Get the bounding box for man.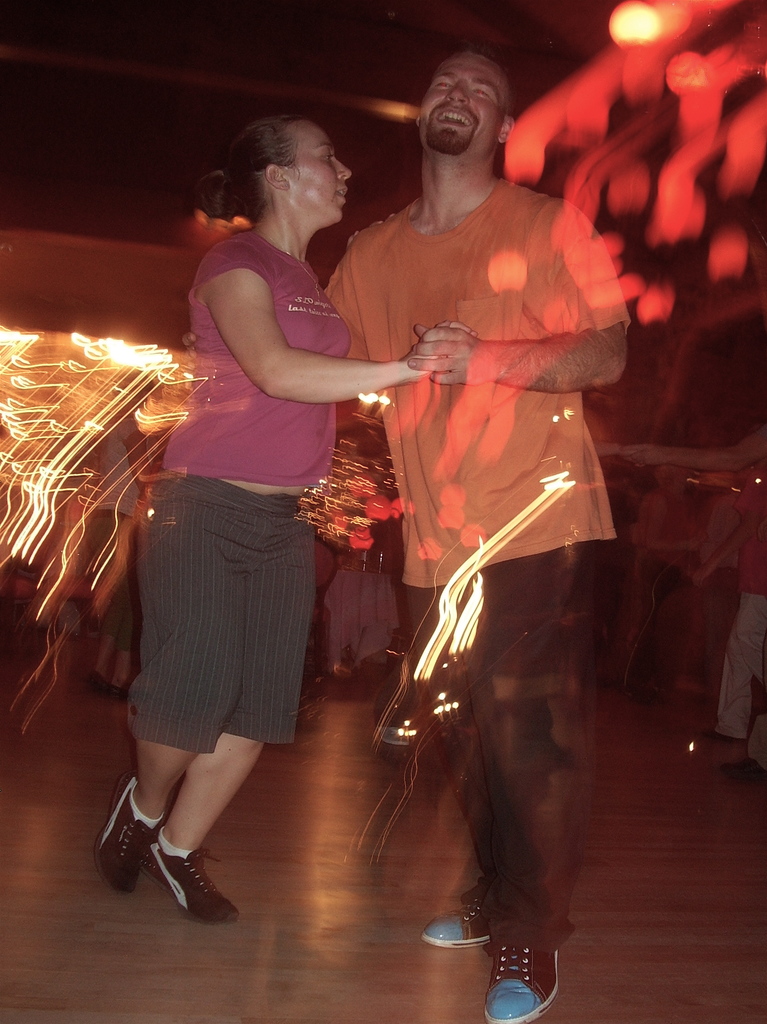
rect(689, 445, 766, 756).
